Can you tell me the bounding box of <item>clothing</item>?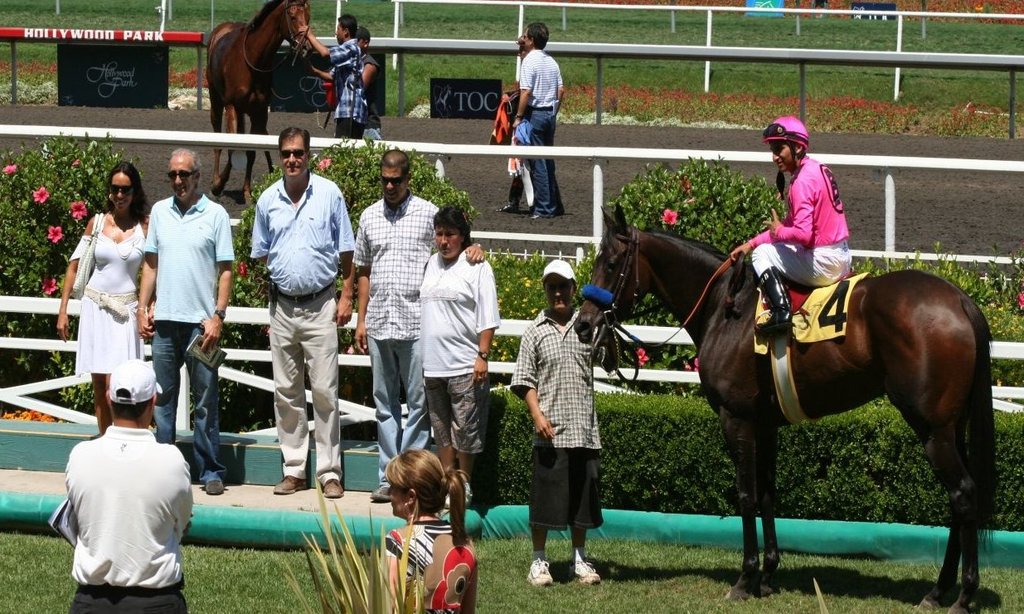
Rect(507, 305, 606, 529).
